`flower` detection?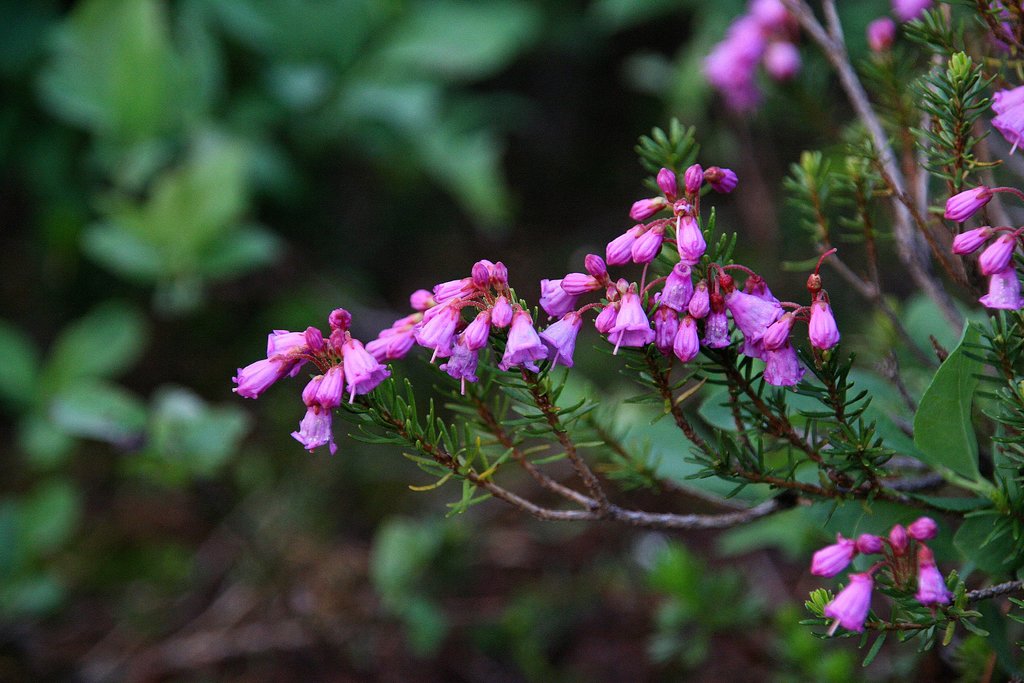
936,182,998,222
